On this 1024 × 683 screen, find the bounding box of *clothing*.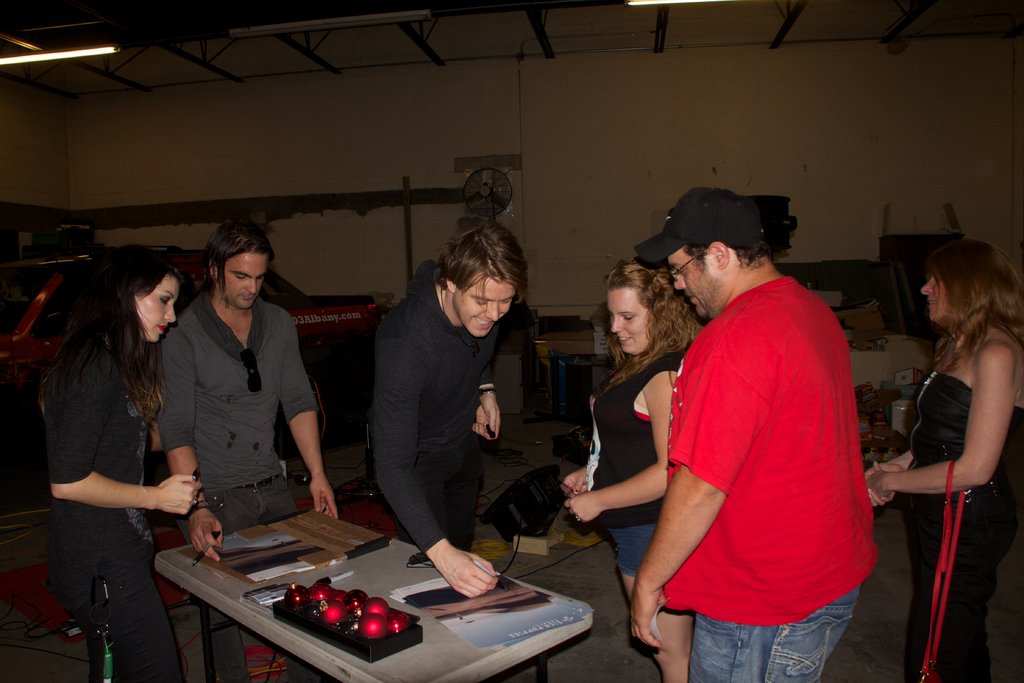
Bounding box: (left=156, top=288, right=321, bottom=682).
